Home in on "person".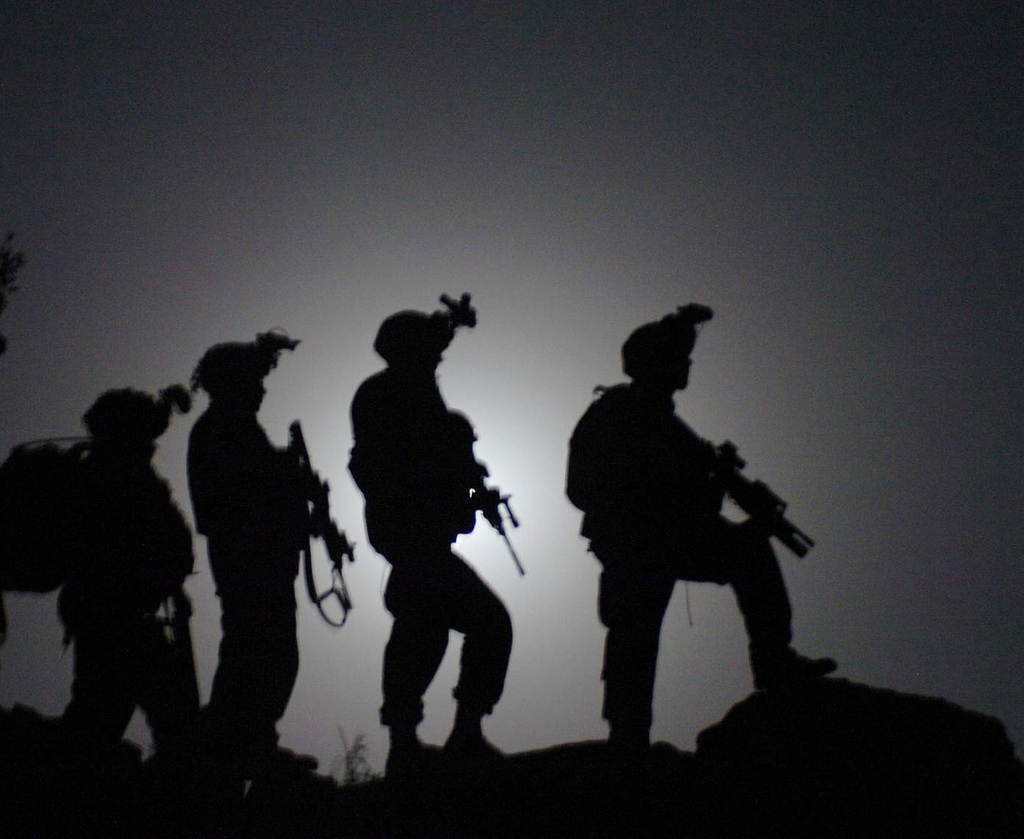
Homed in at box(565, 315, 843, 756).
